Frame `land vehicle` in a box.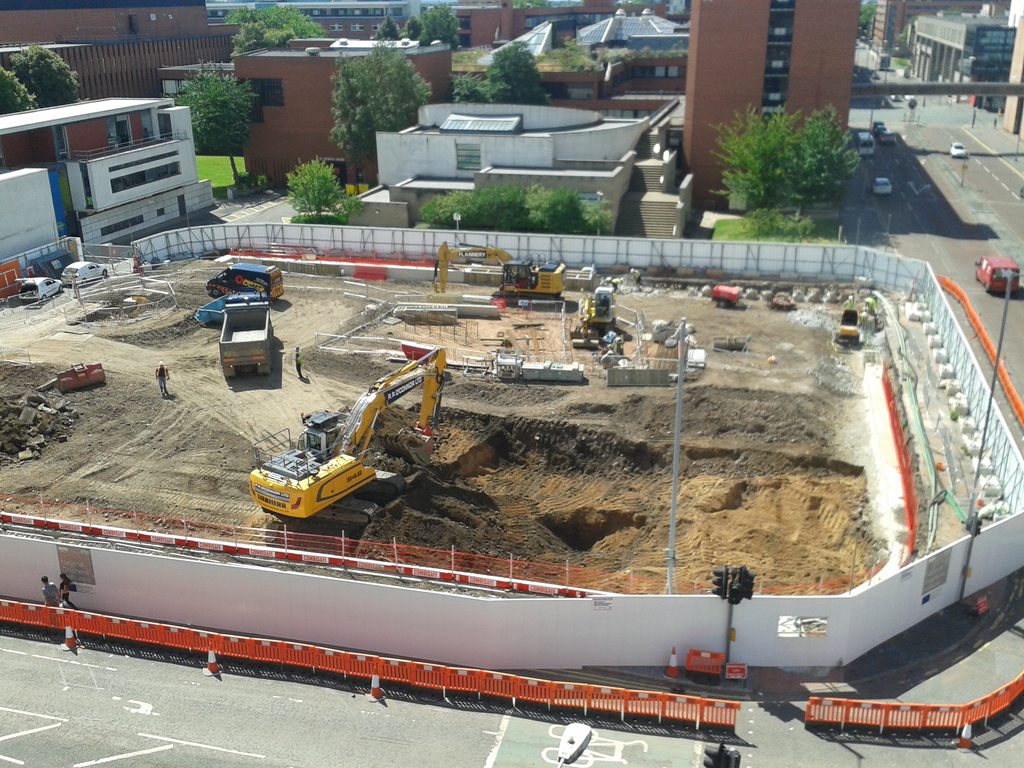
[left=432, top=242, right=564, bottom=301].
